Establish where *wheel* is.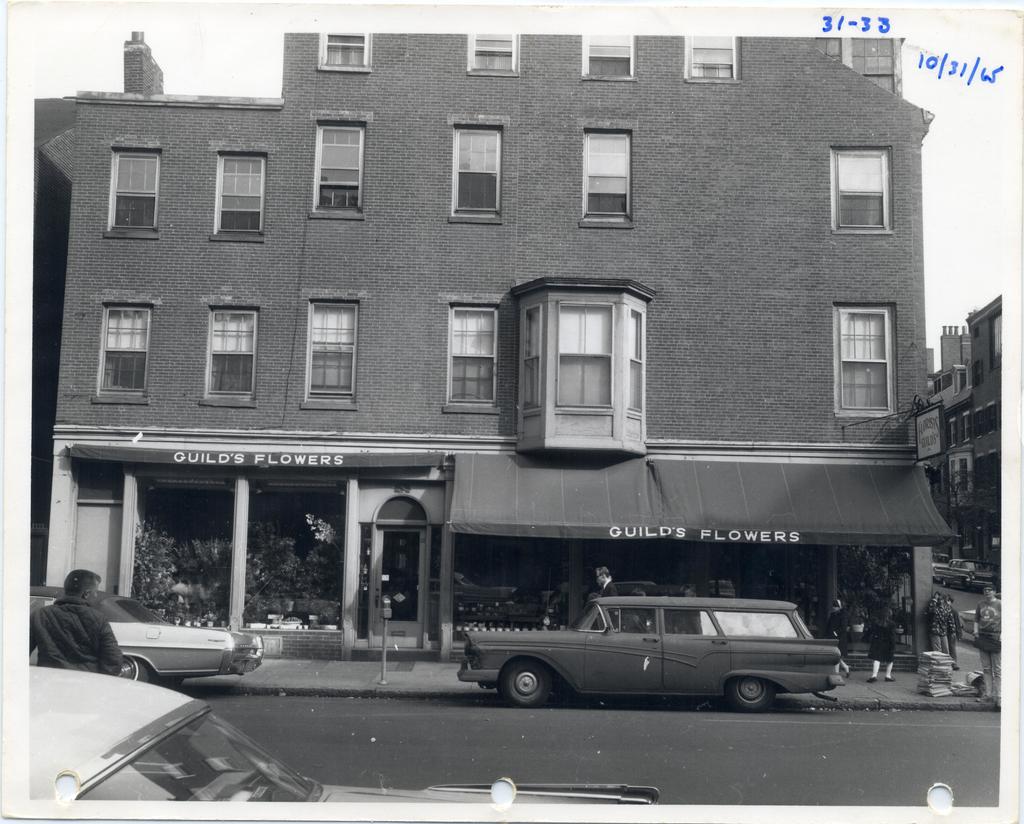
Established at [501, 658, 551, 706].
